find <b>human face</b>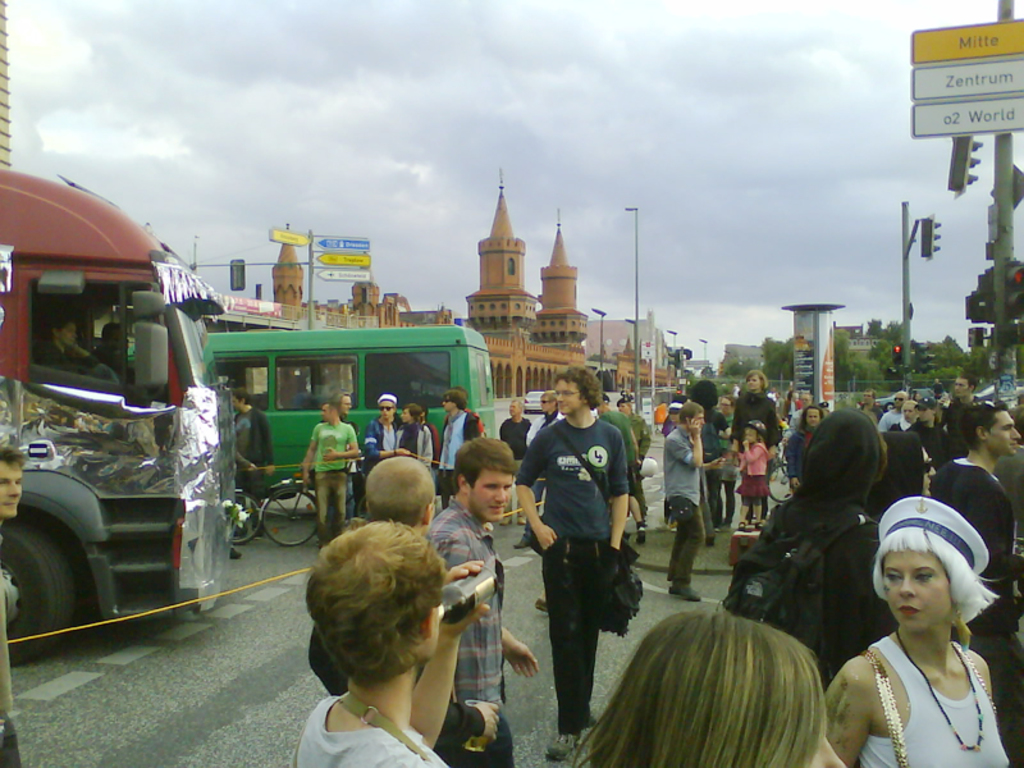
{"left": 989, "top": 412, "right": 1023, "bottom": 456}
